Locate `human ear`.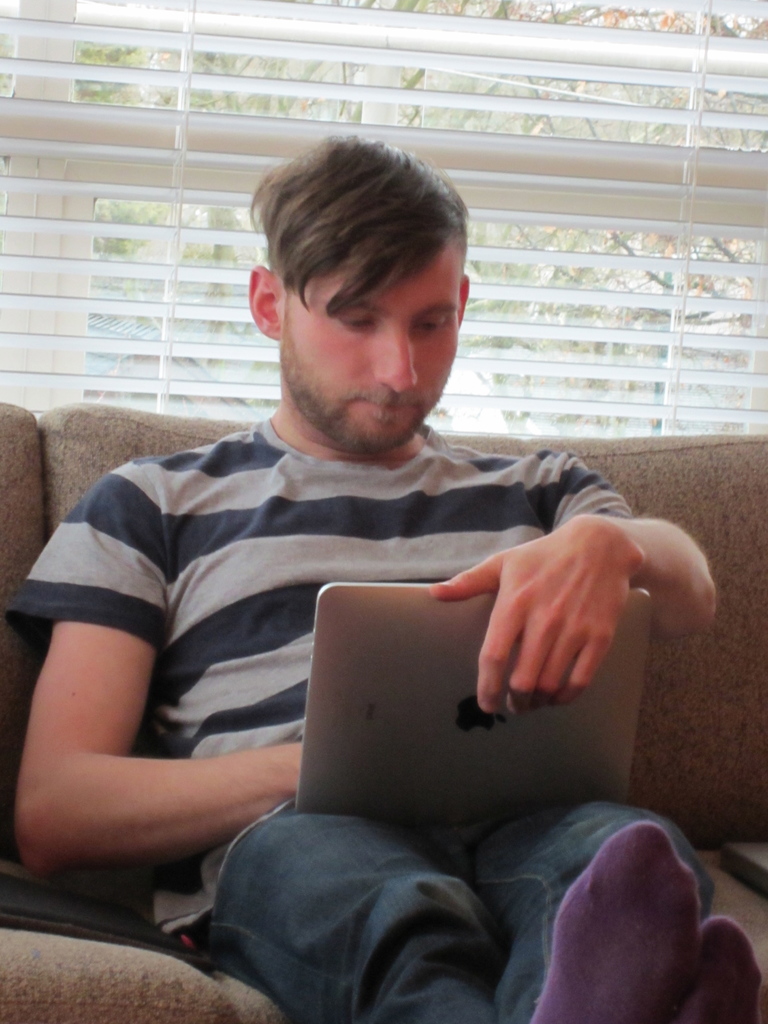
Bounding box: locate(246, 262, 283, 339).
